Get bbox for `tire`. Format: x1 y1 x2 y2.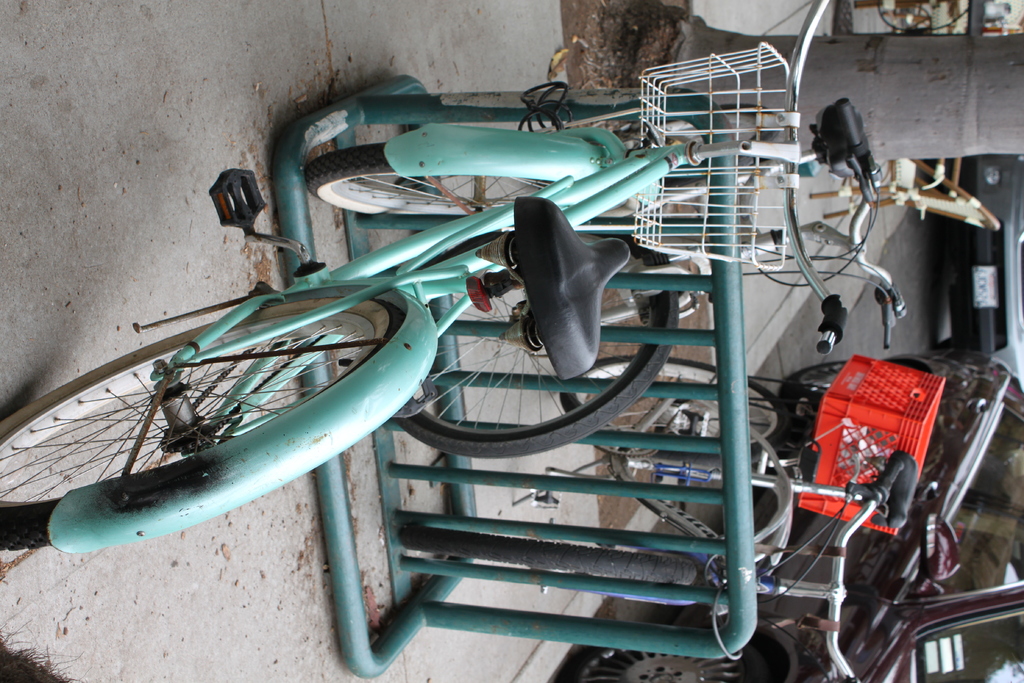
387 233 680 457.
